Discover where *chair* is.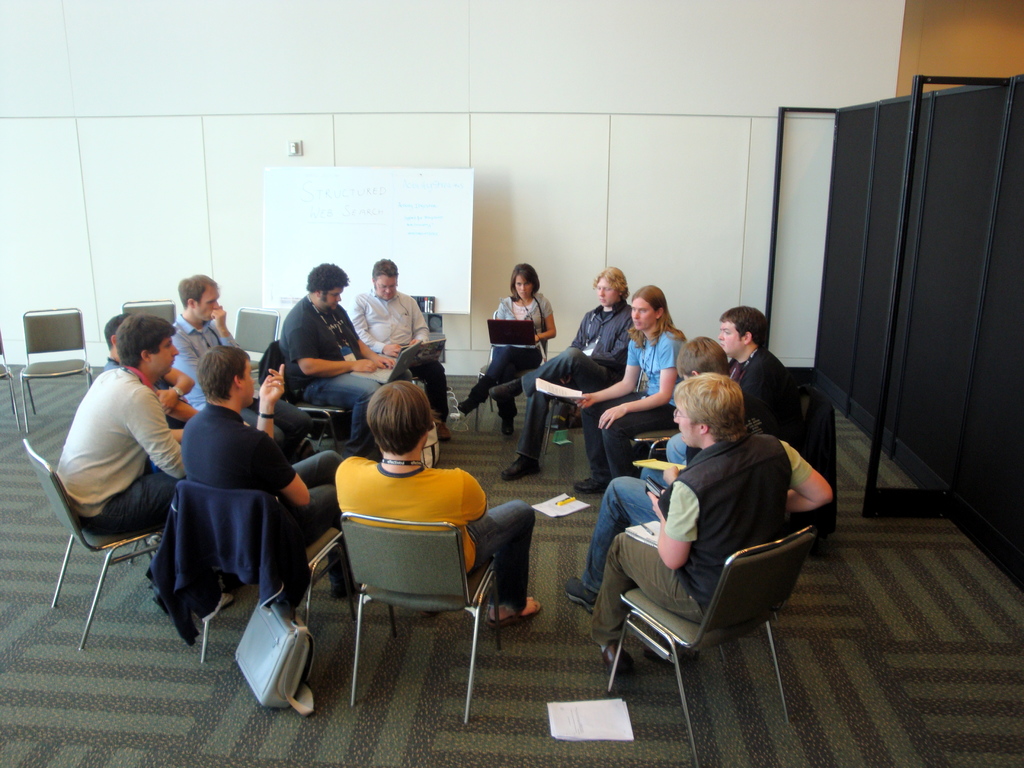
Discovered at {"left": 608, "top": 526, "right": 814, "bottom": 767}.
